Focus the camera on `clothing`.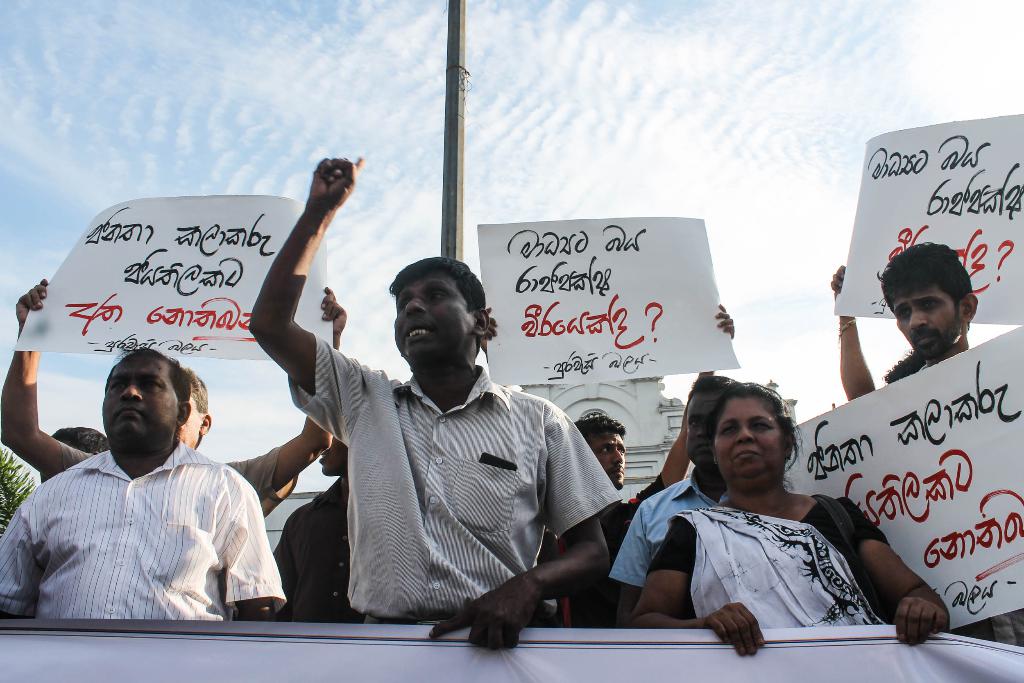
Focus region: x1=0 y1=451 x2=283 y2=630.
